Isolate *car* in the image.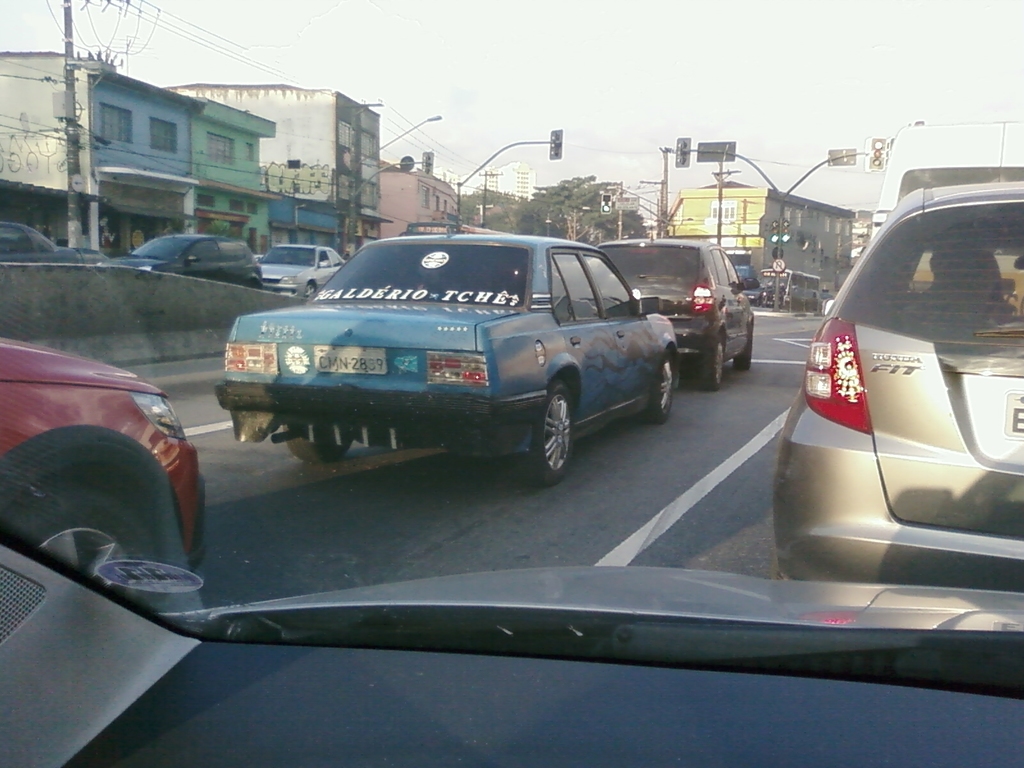
Isolated region: [x1=259, y1=240, x2=350, y2=297].
